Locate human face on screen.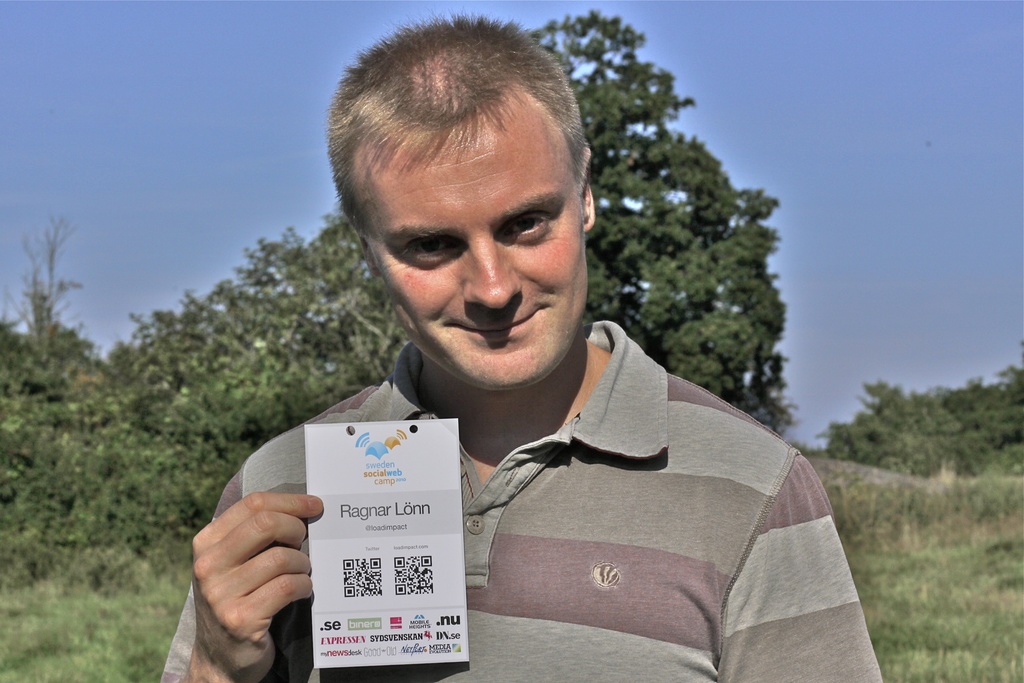
On screen at left=370, top=102, right=588, bottom=392.
